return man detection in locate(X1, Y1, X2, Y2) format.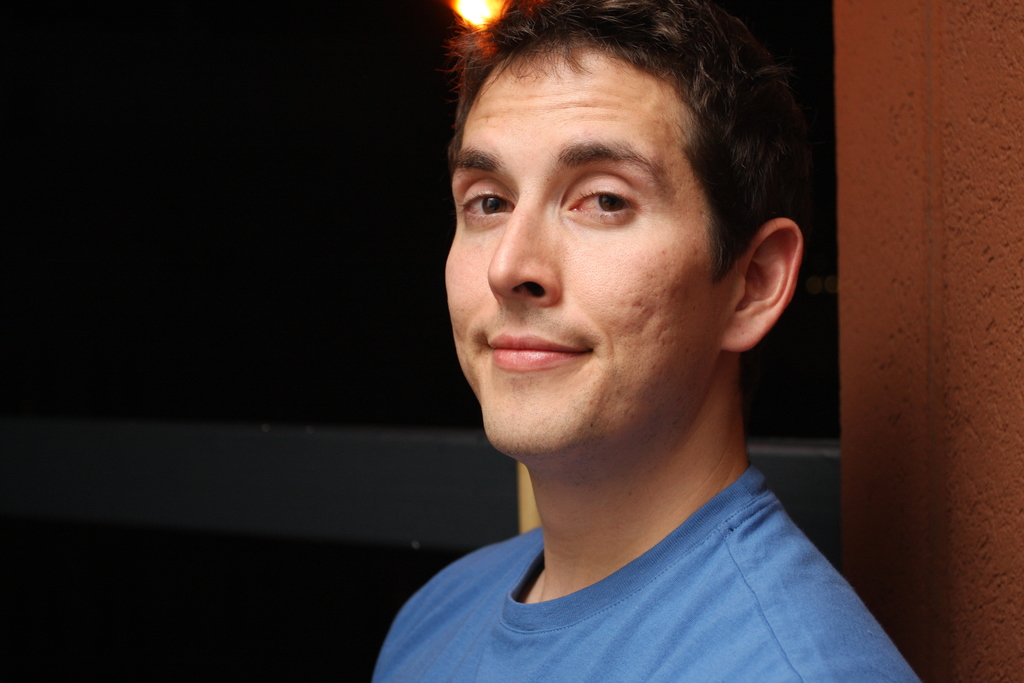
locate(309, 6, 951, 673).
